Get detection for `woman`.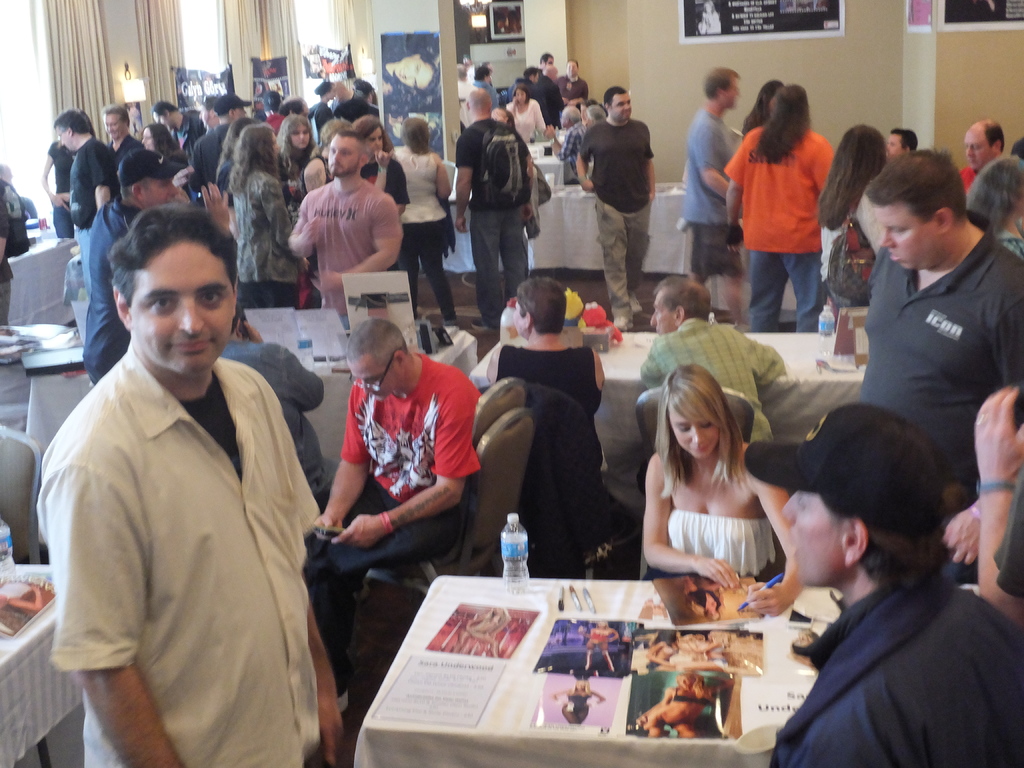
Detection: pyautogui.locateOnScreen(353, 111, 407, 217).
